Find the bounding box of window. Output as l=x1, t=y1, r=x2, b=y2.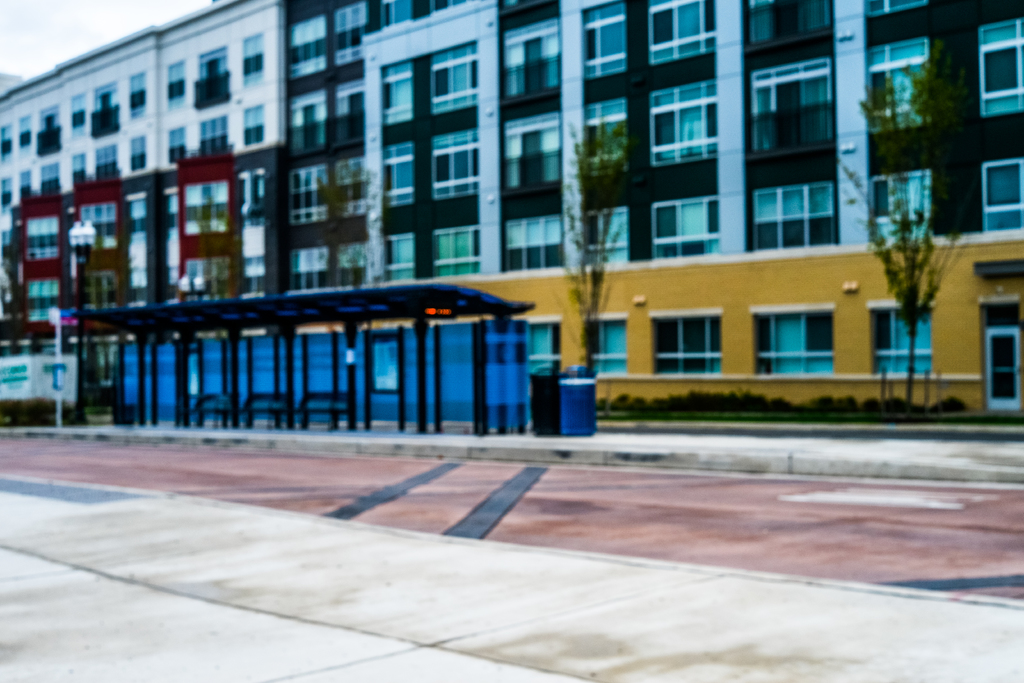
l=502, t=17, r=564, b=102.
